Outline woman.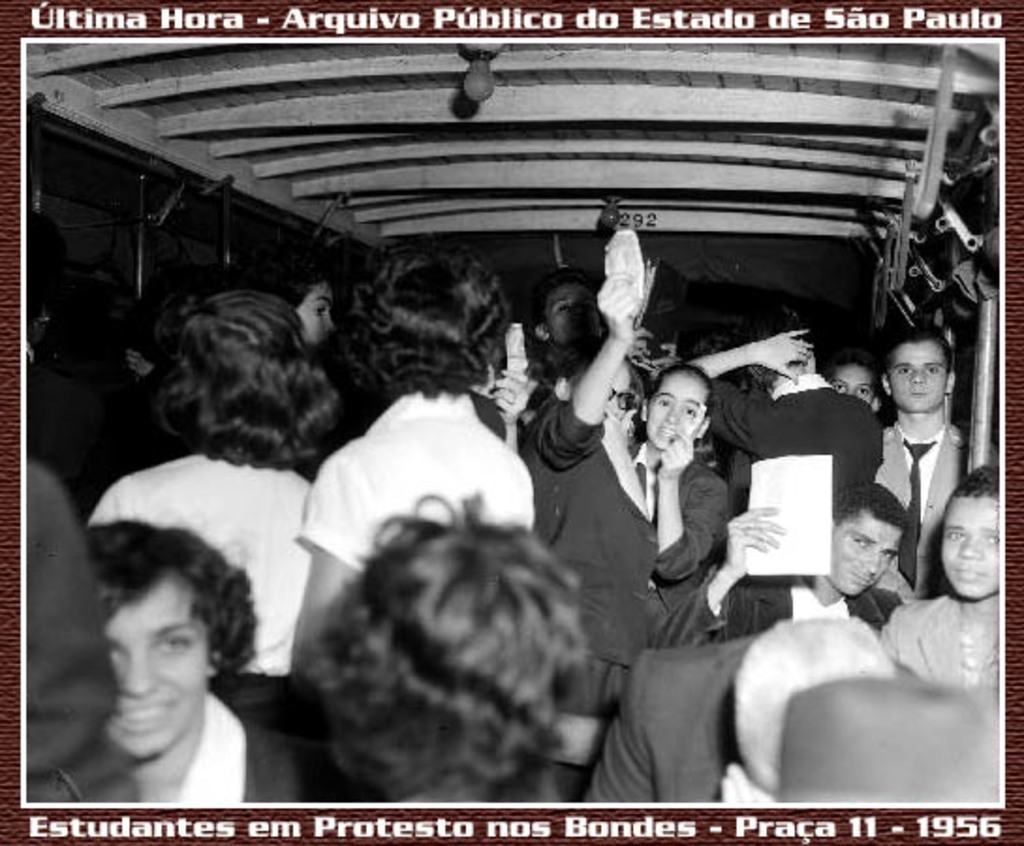
Outline: bbox=[81, 519, 349, 807].
